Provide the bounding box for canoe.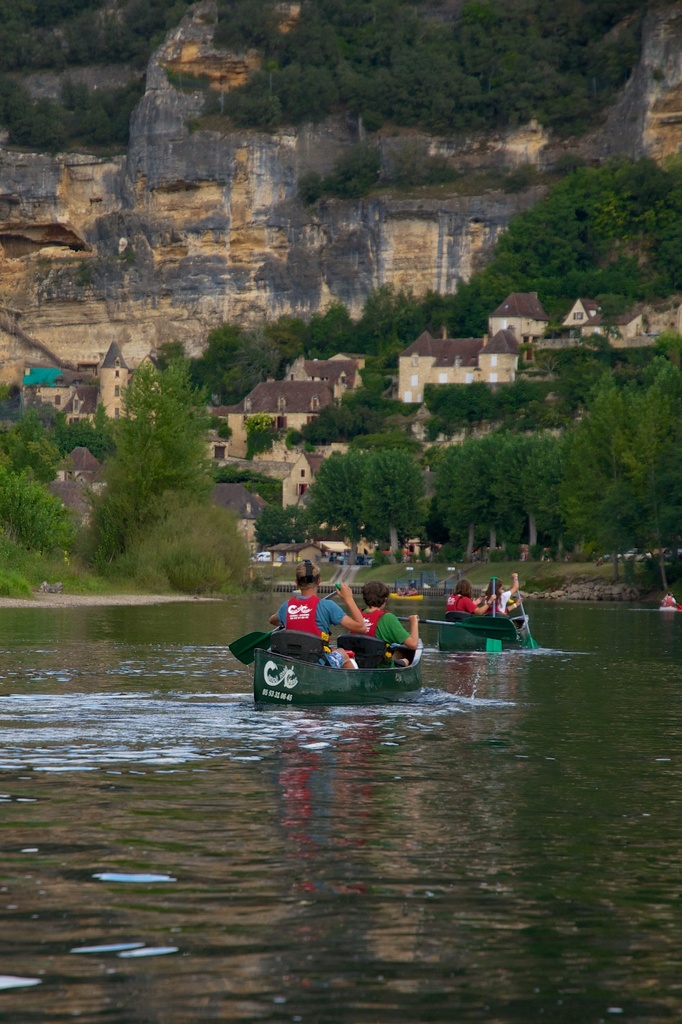
left=246, top=615, right=432, bottom=696.
